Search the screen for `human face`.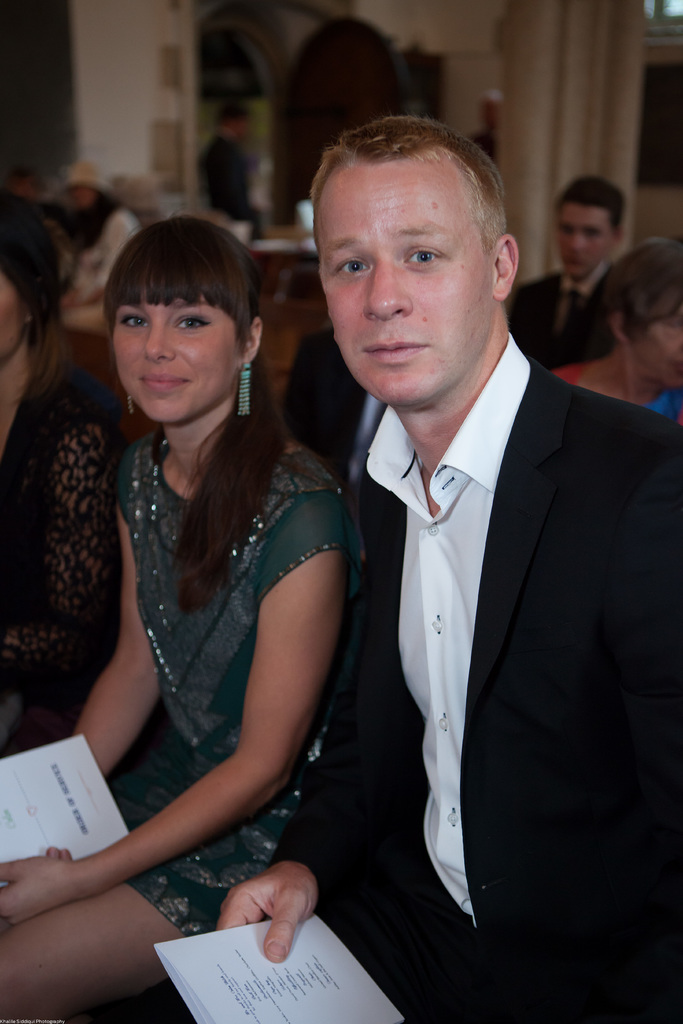
Found at (117,293,240,424).
